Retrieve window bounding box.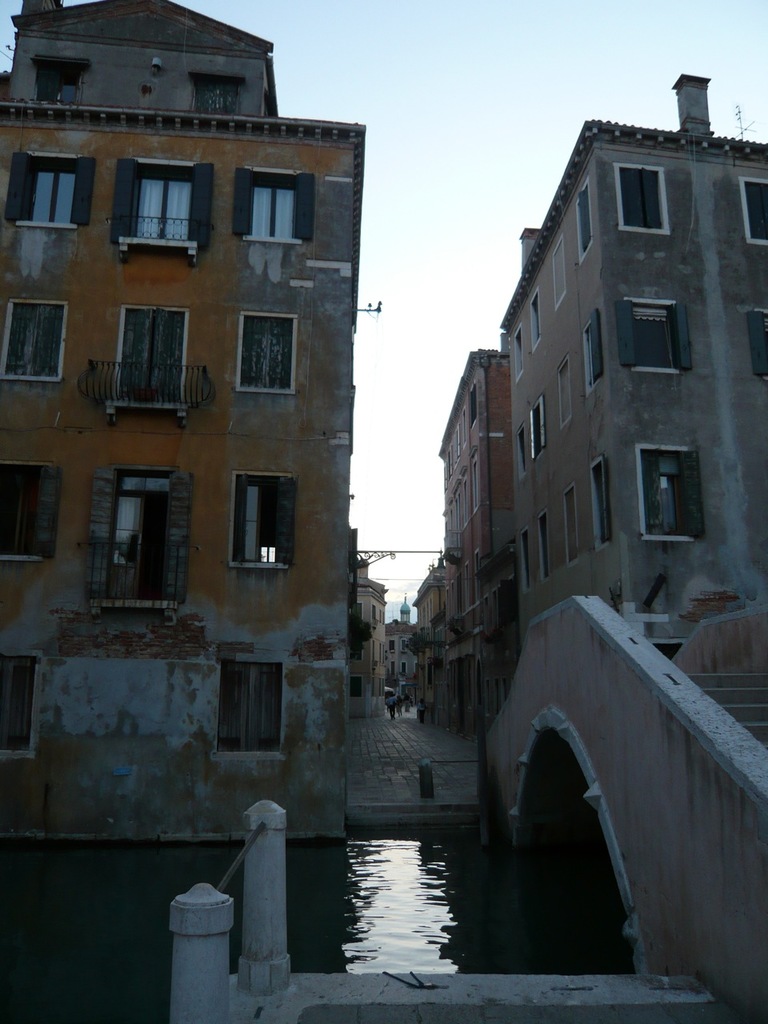
Bounding box: (x1=554, y1=237, x2=572, y2=306).
